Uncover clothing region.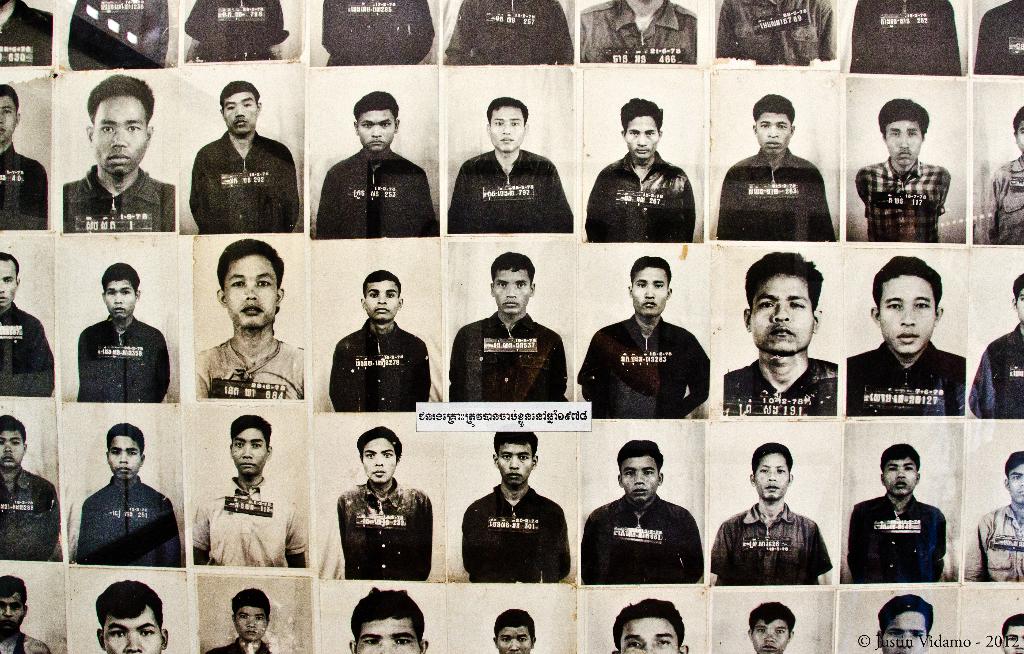
Uncovered: x1=0, y1=466, x2=60, y2=562.
